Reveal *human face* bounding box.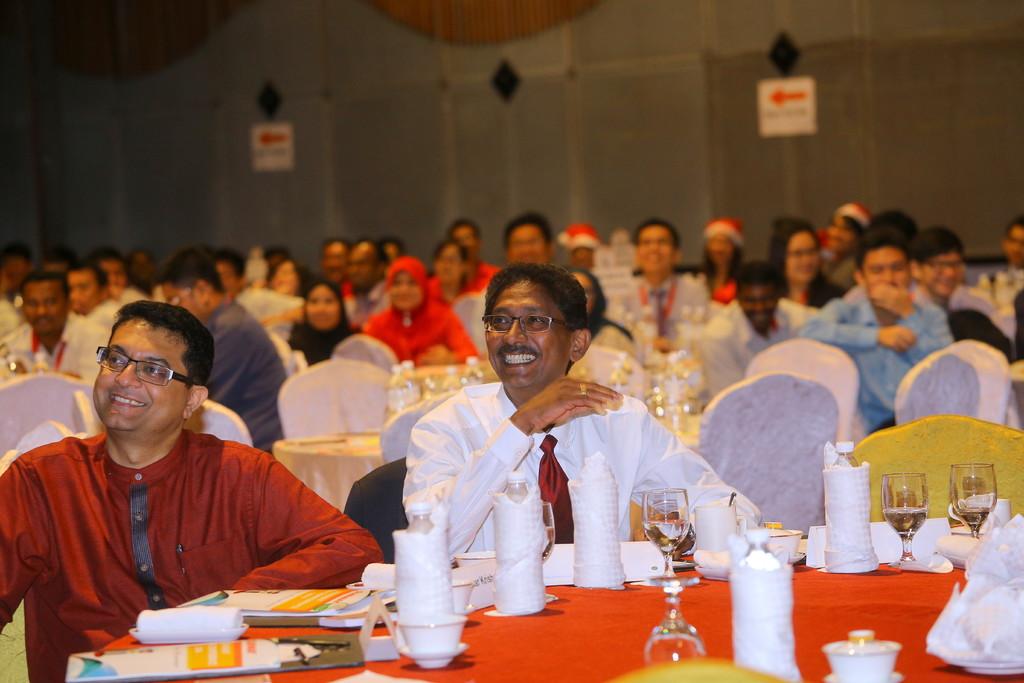
Revealed: box=[737, 281, 775, 328].
